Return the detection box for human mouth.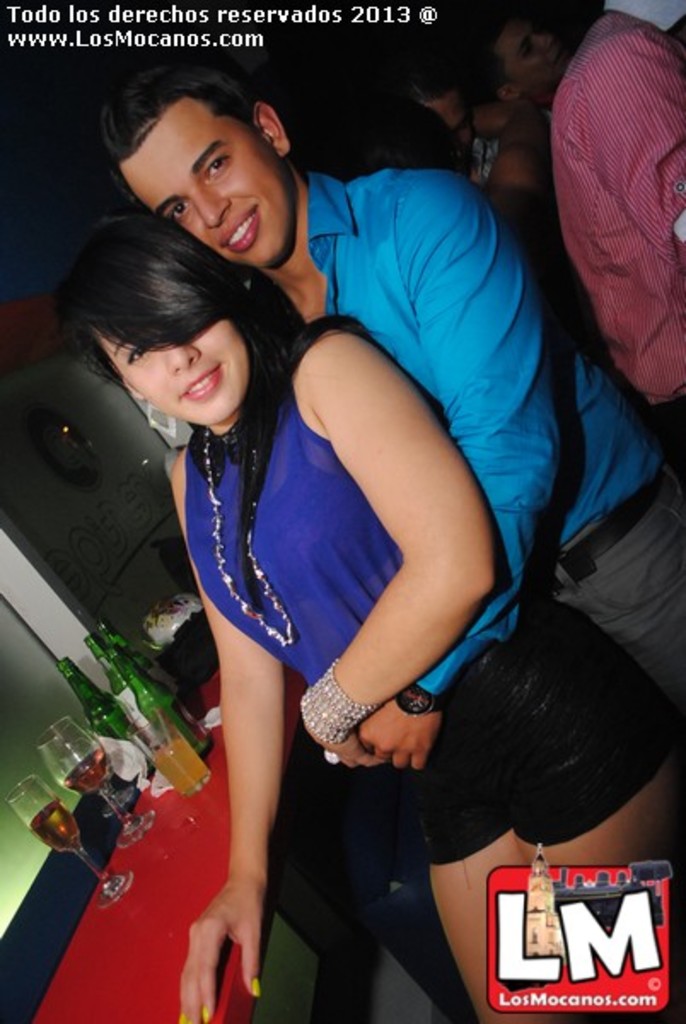
(181,364,222,403).
